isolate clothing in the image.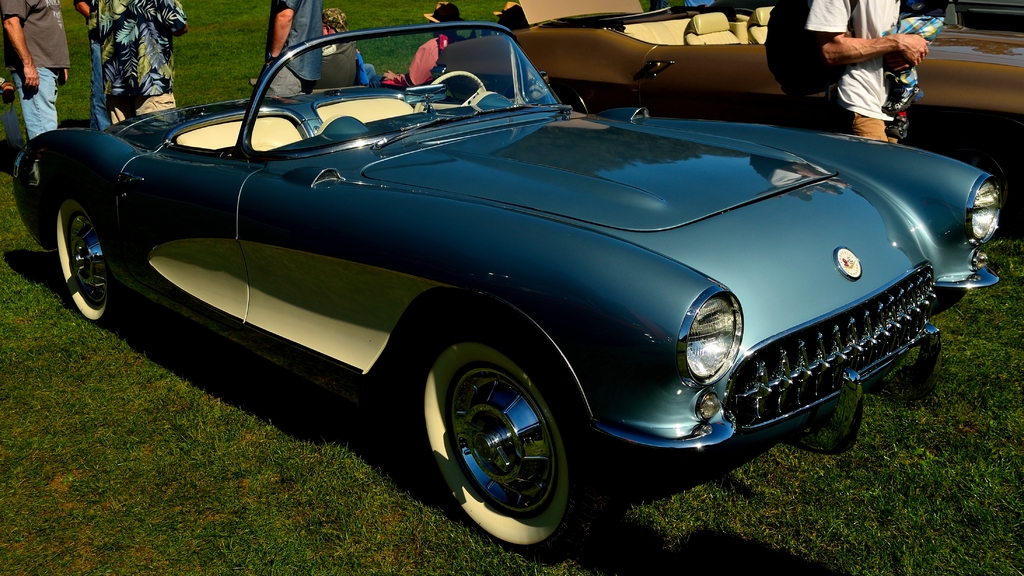
Isolated region: (650, 0, 672, 12).
